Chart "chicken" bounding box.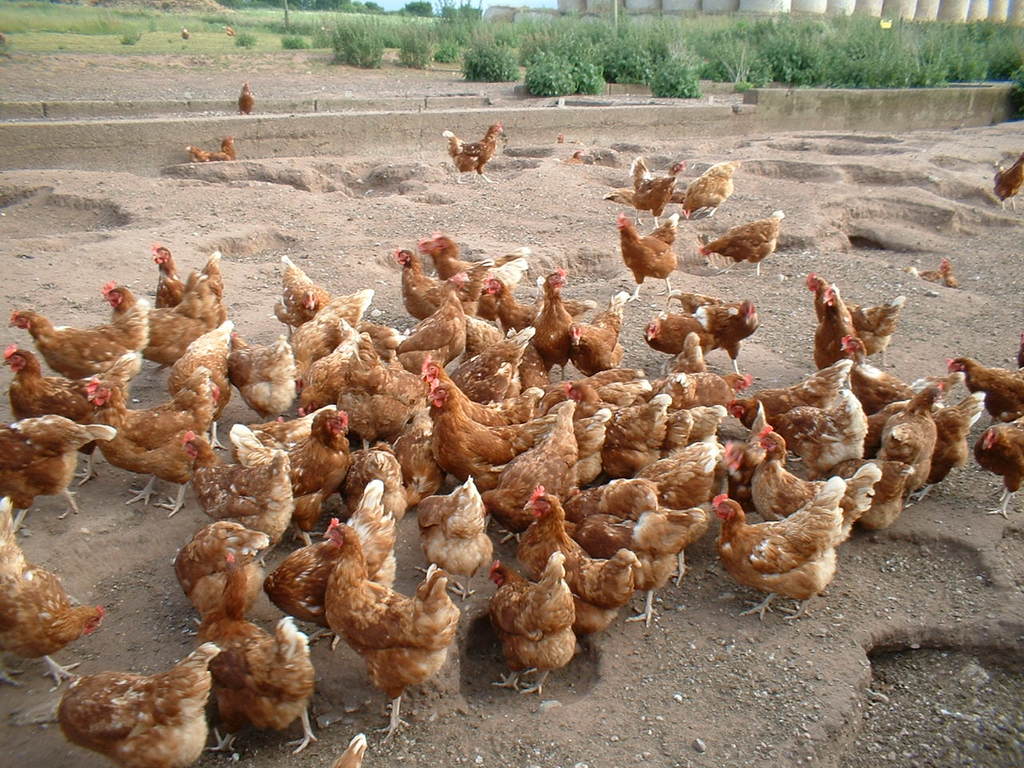
Charted: [237, 78, 258, 118].
